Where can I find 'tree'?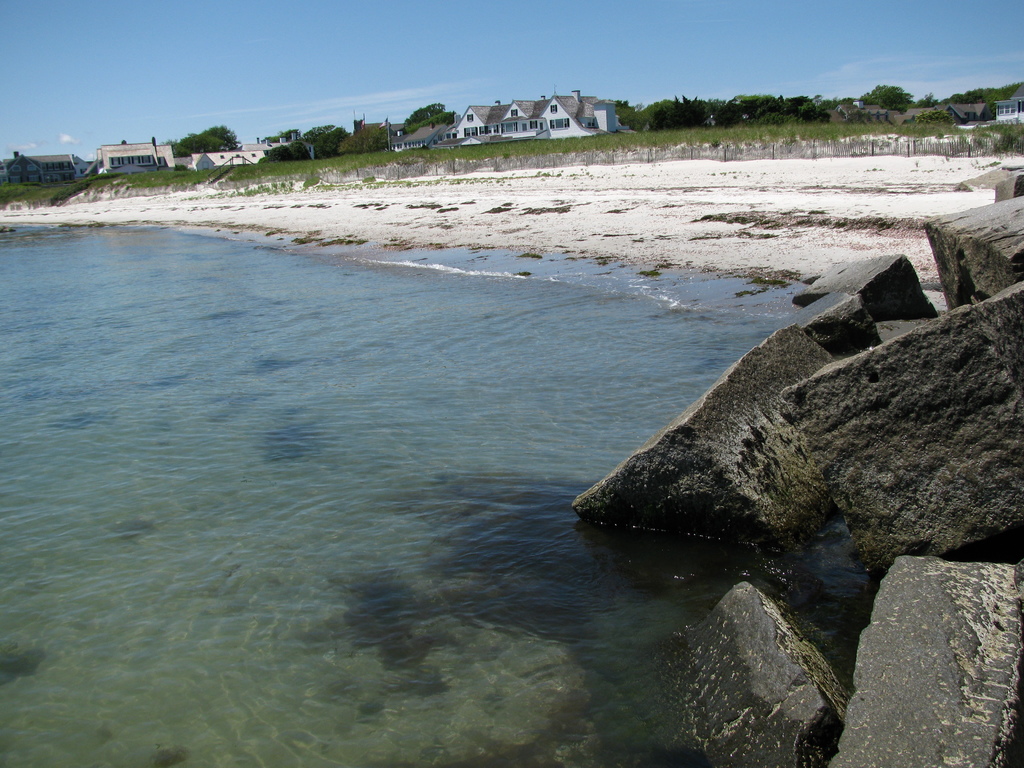
You can find it at {"left": 401, "top": 106, "right": 445, "bottom": 124}.
